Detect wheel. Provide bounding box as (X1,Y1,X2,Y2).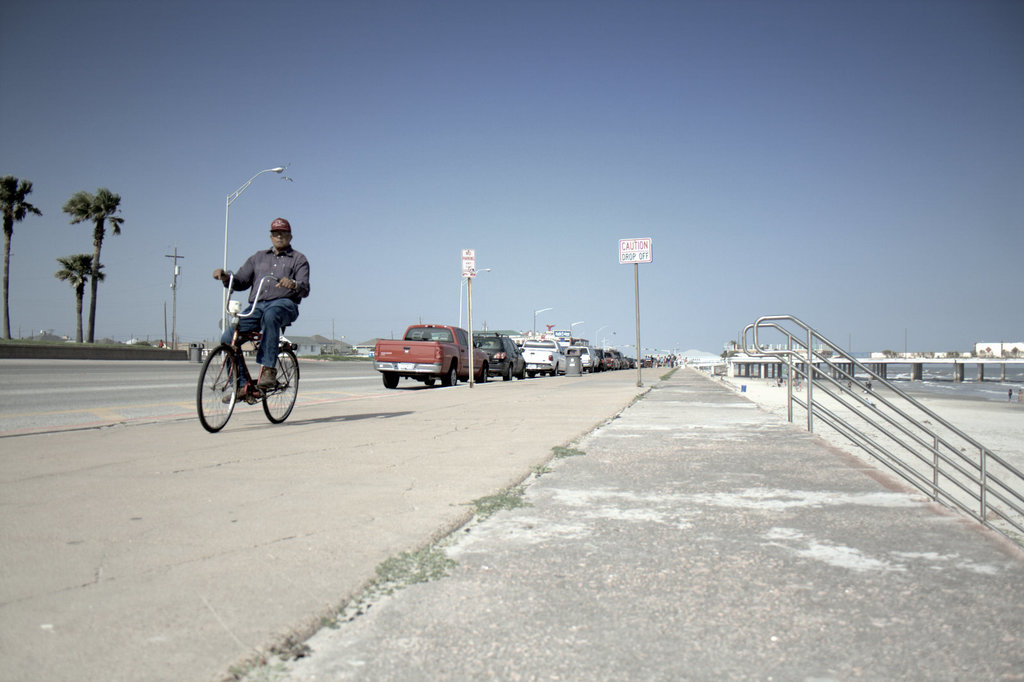
(517,364,527,380).
